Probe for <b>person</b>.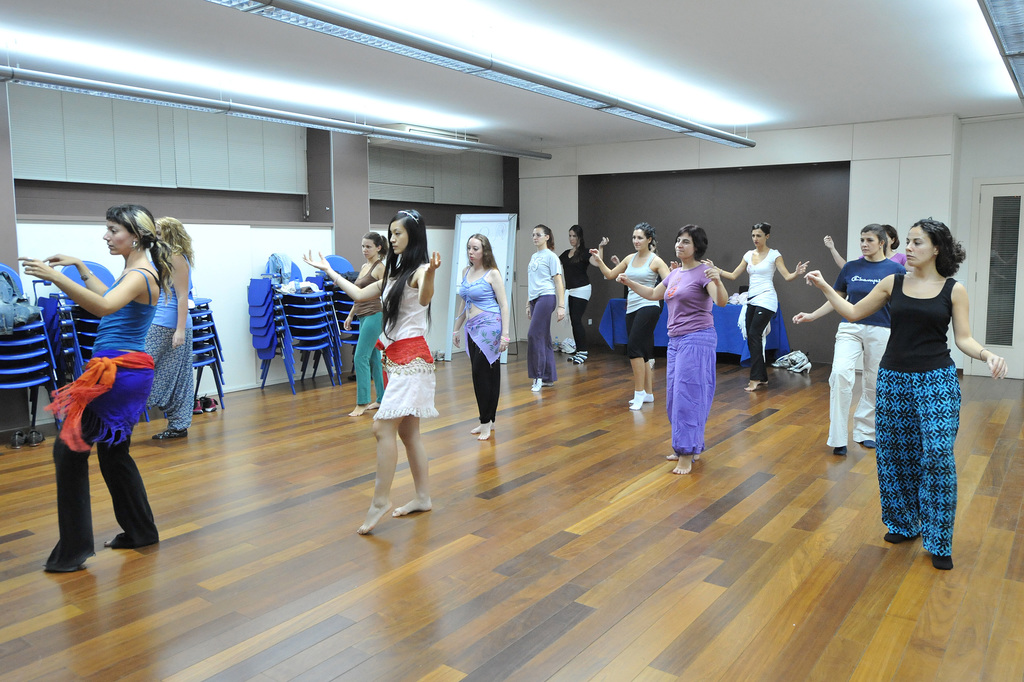
Probe result: box=[454, 233, 510, 439].
